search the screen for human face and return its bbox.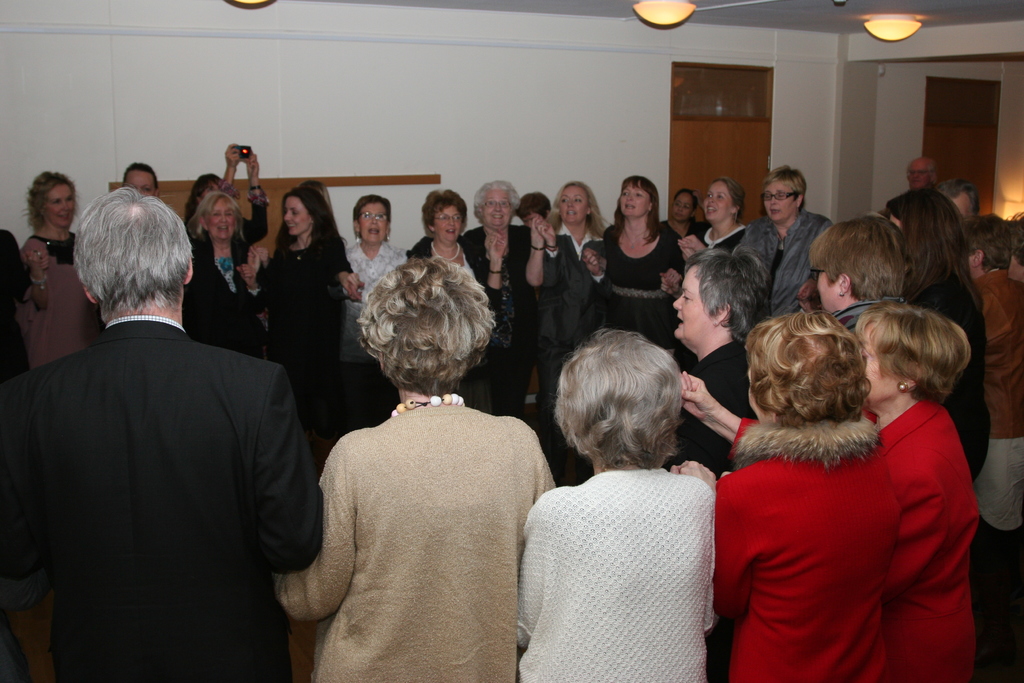
Found: Rect(49, 185, 77, 231).
